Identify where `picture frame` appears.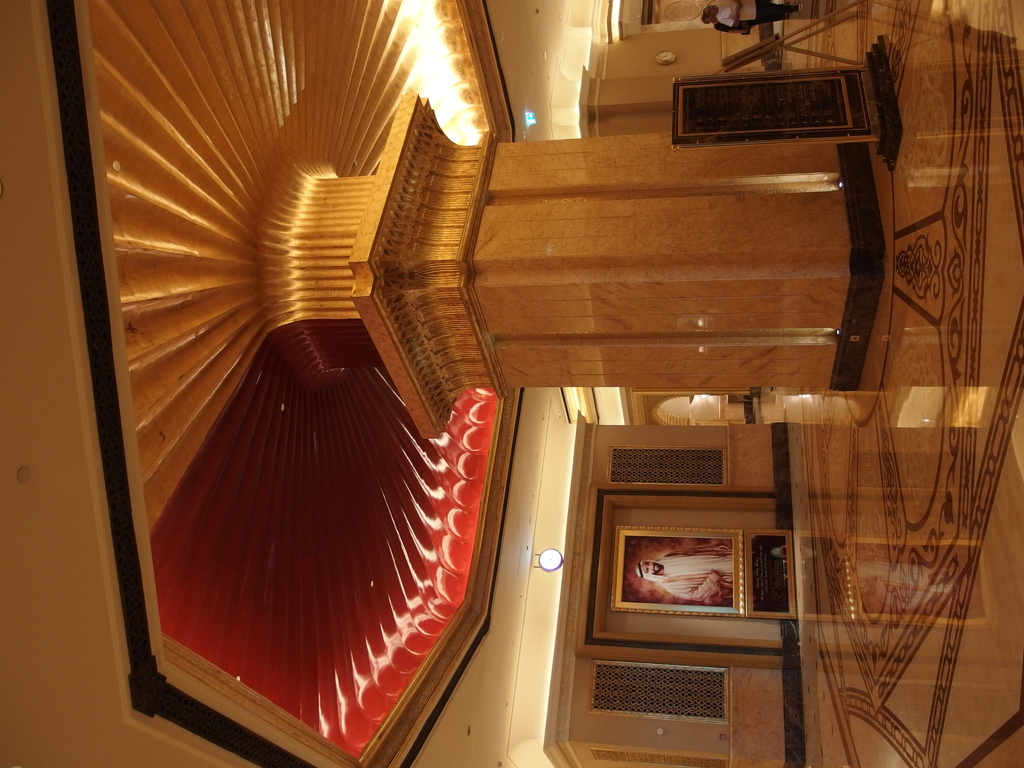
Appears at box(671, 62, 881, 145).
